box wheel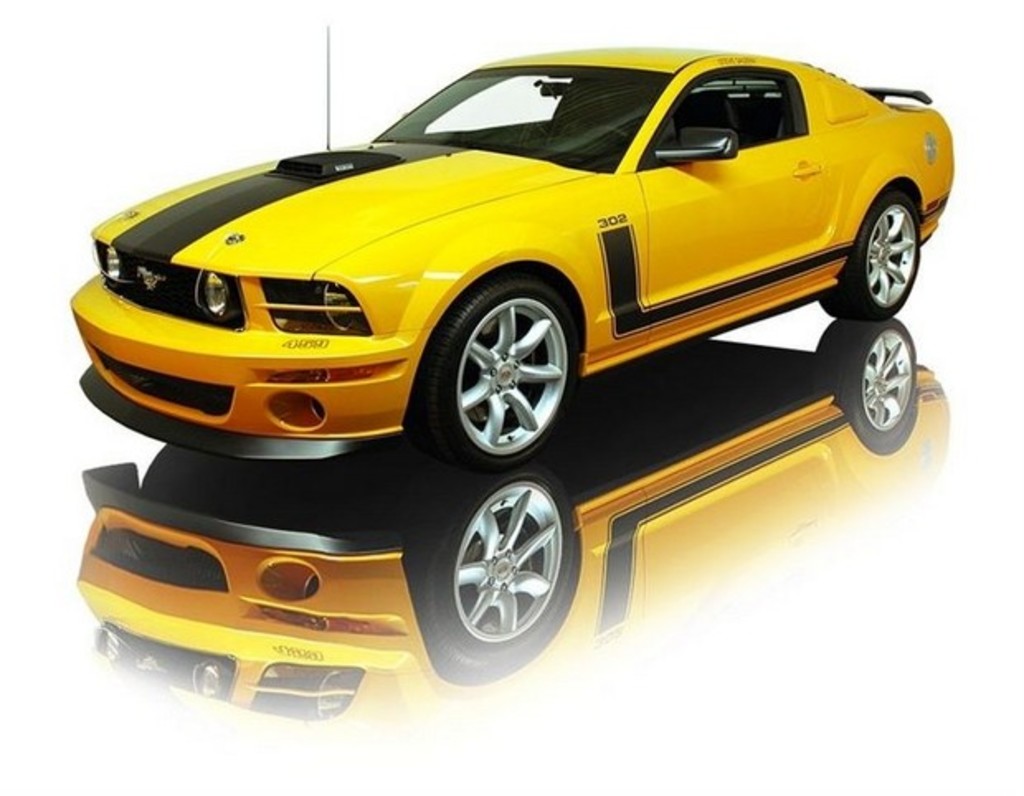
bbox(434, 271, 575, 464)
